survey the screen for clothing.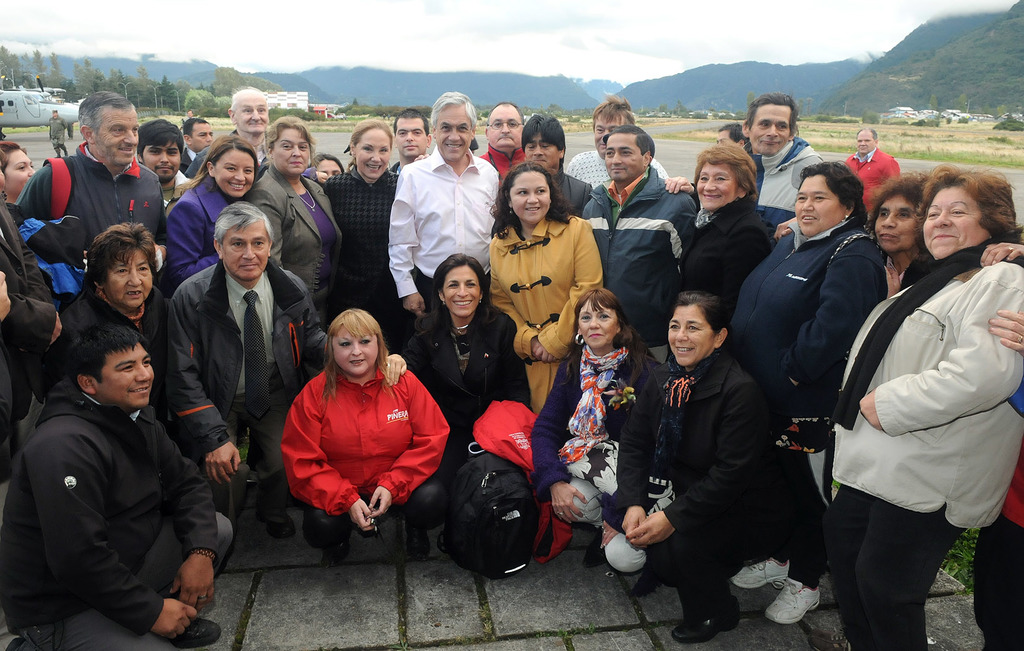
Survey found: 165, 173, 228, 284.
